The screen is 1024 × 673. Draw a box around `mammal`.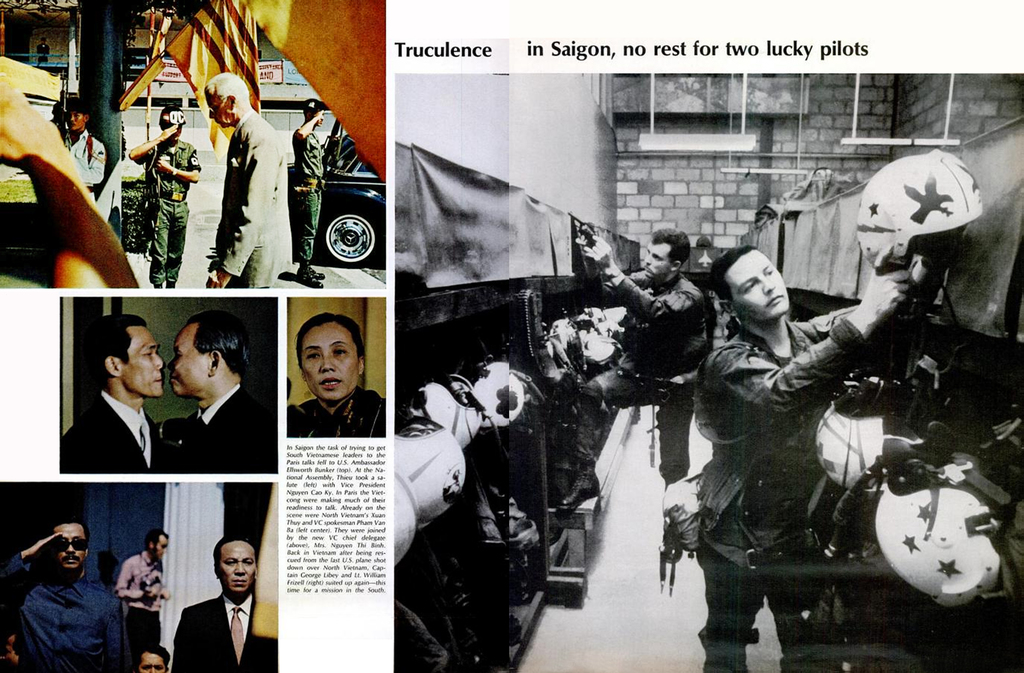
<box>199,70,295,288</box>.
